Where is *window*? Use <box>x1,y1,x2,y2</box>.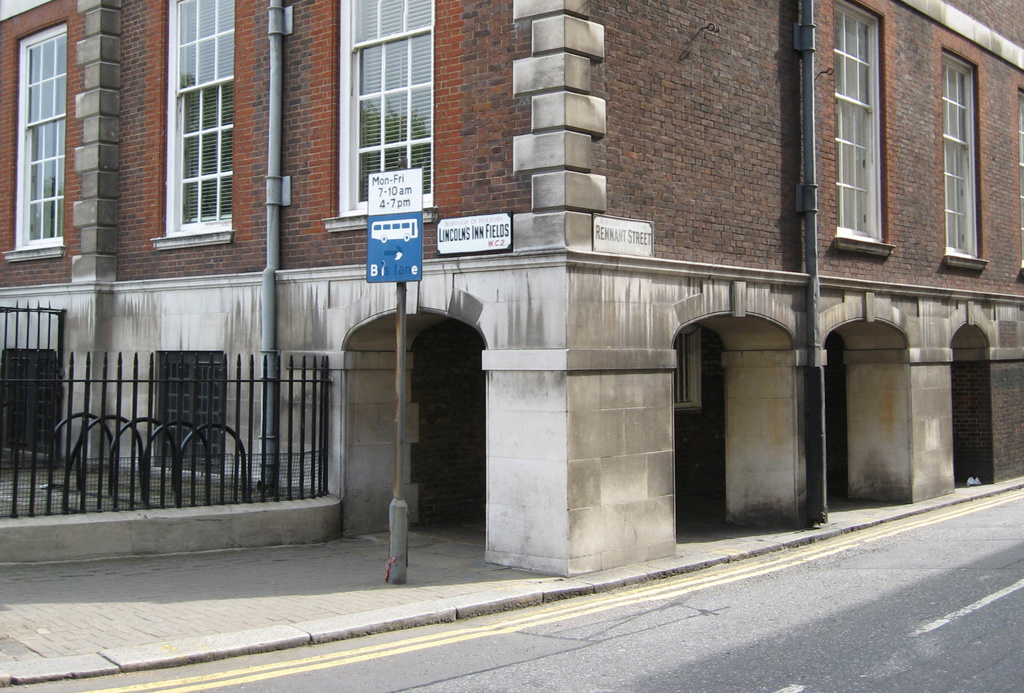
<box>1018,88,1023,271</box>.
